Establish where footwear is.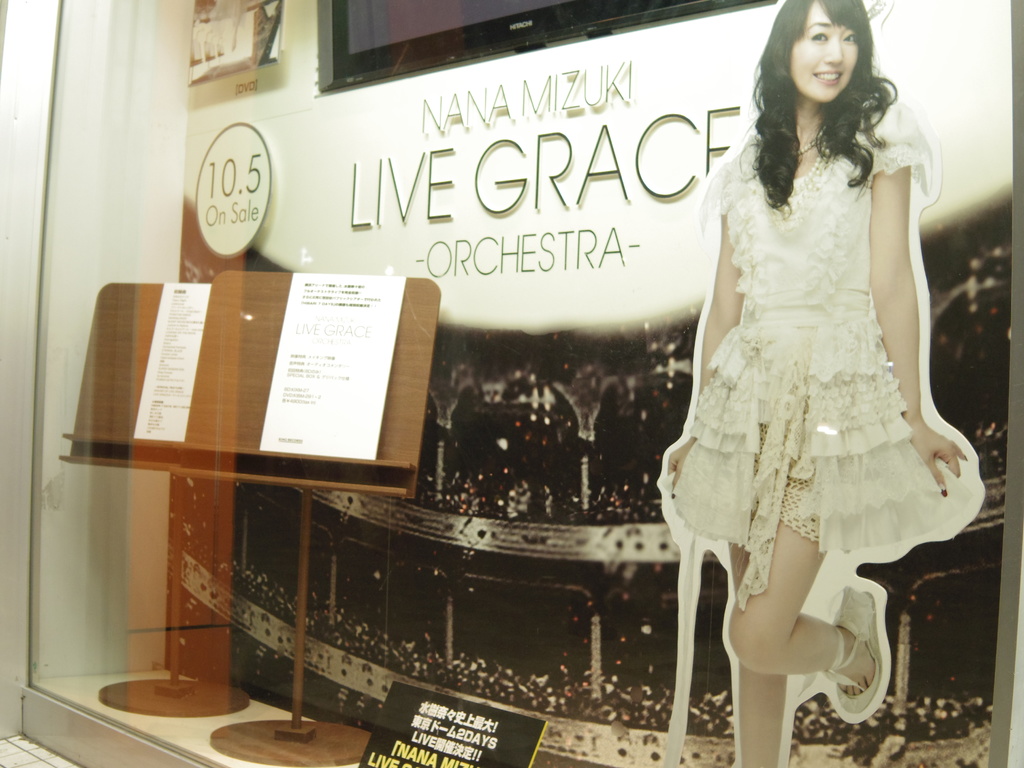
Established at locate(832, 583, 891, 719).
